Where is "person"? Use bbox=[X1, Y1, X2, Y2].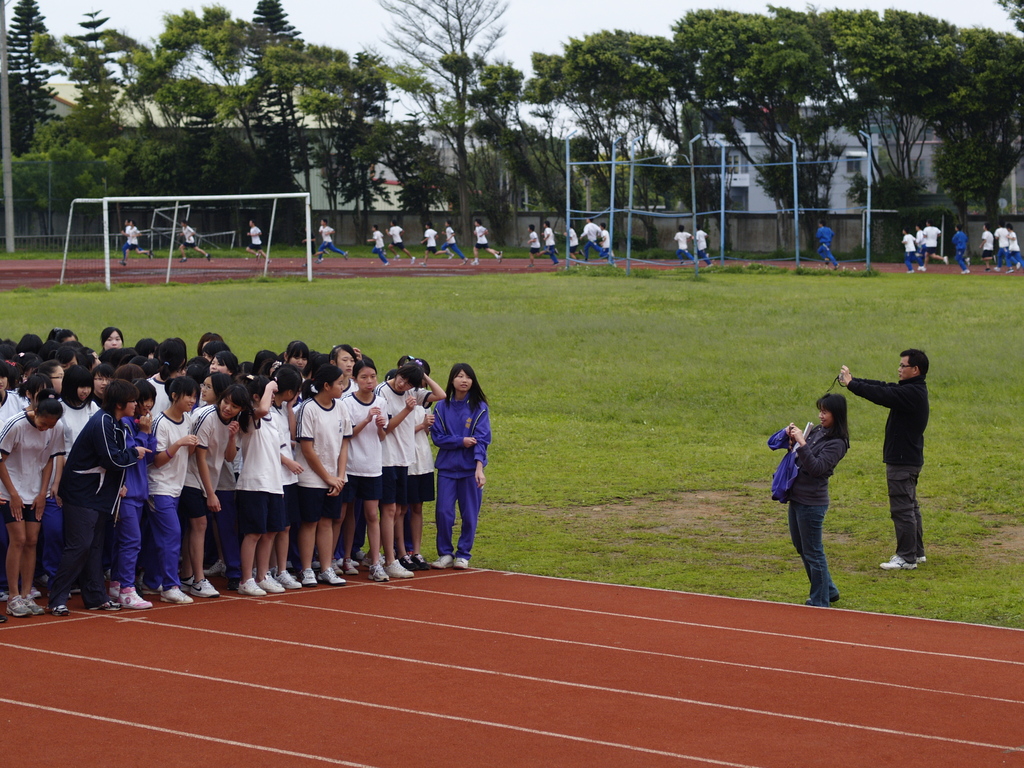
bbox=[180, 214, 212, 263].
